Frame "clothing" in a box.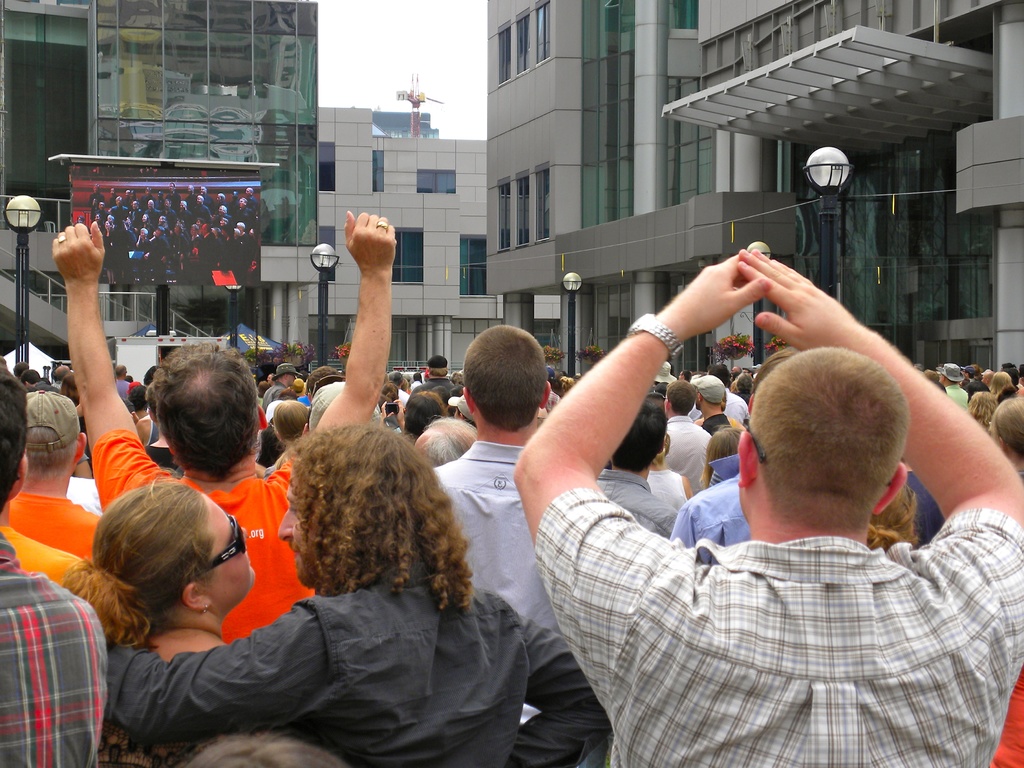
Rect(538, 486, 1023, 767).
